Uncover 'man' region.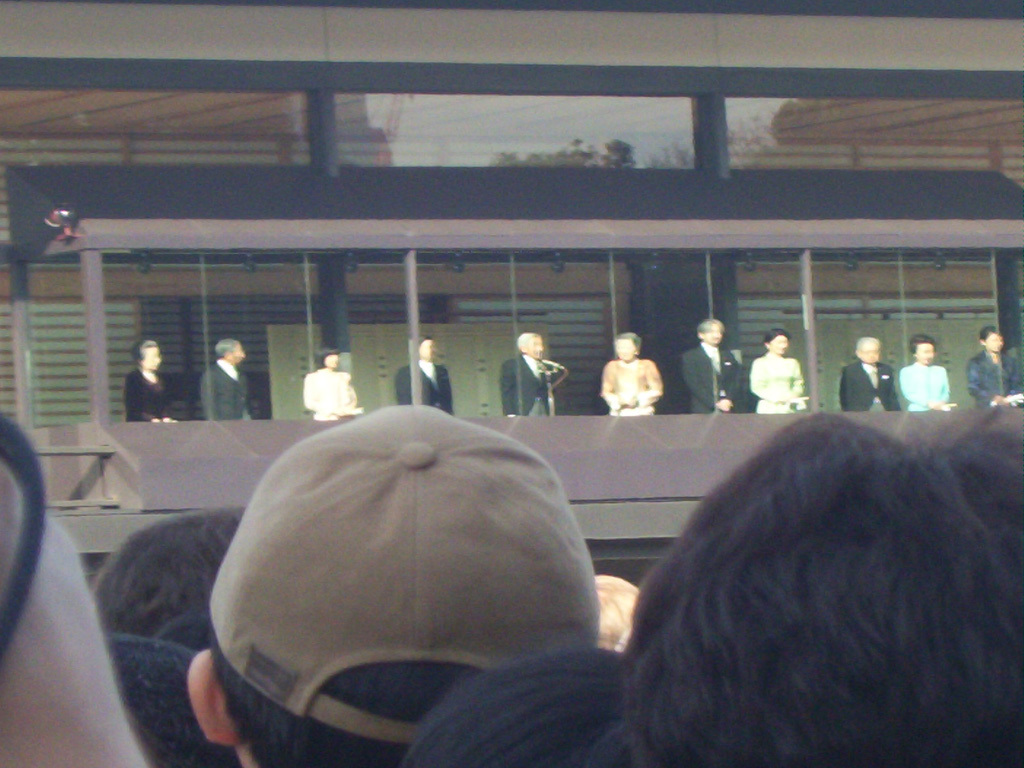
Uncovered: x1=967 y1=324 x2=1023 y2=408.
